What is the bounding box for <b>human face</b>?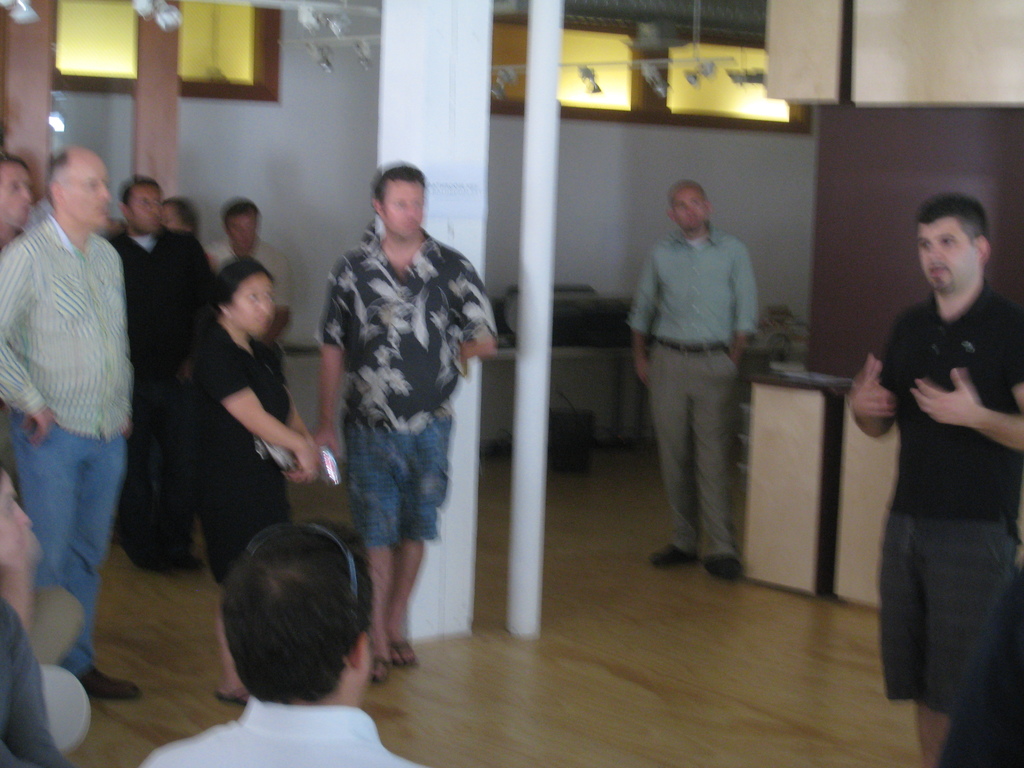
bbox=[214, 262, 280, 332].
